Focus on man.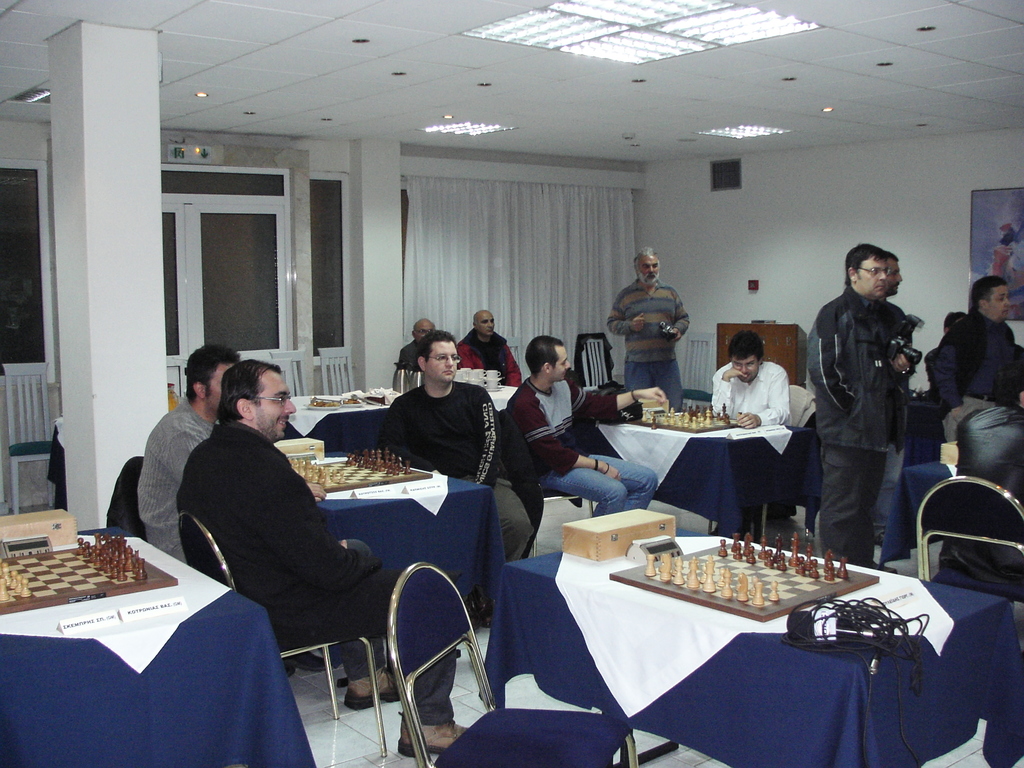
Focused at (left=605, top=246, right=689, bottom=413).
